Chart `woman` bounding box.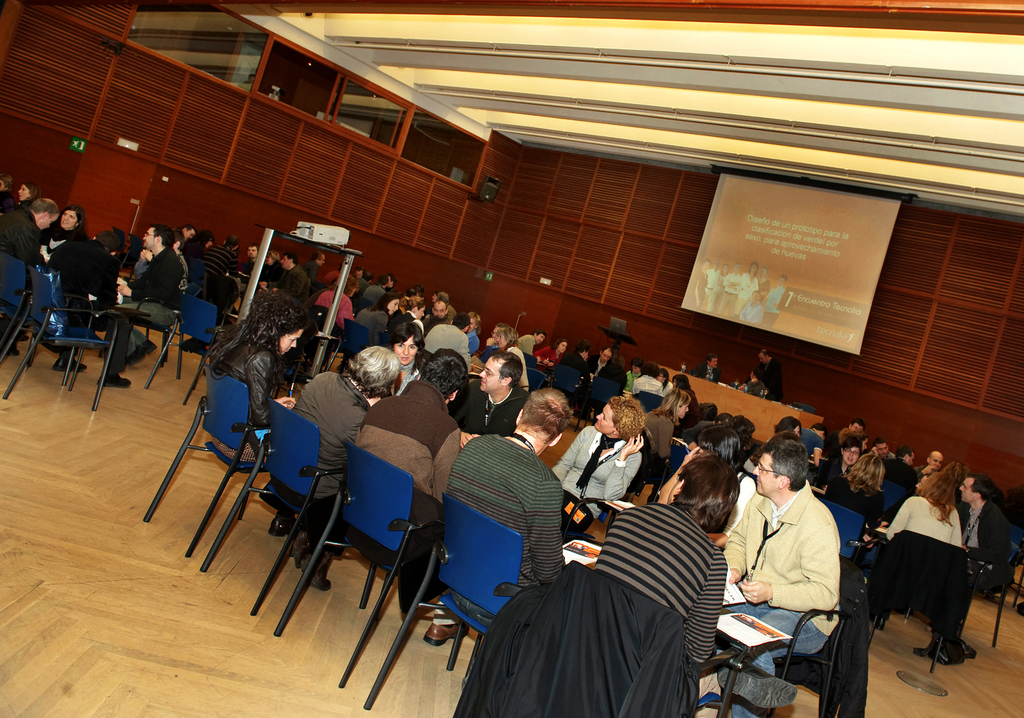
Charted: box(878, 476, 967, 630).
